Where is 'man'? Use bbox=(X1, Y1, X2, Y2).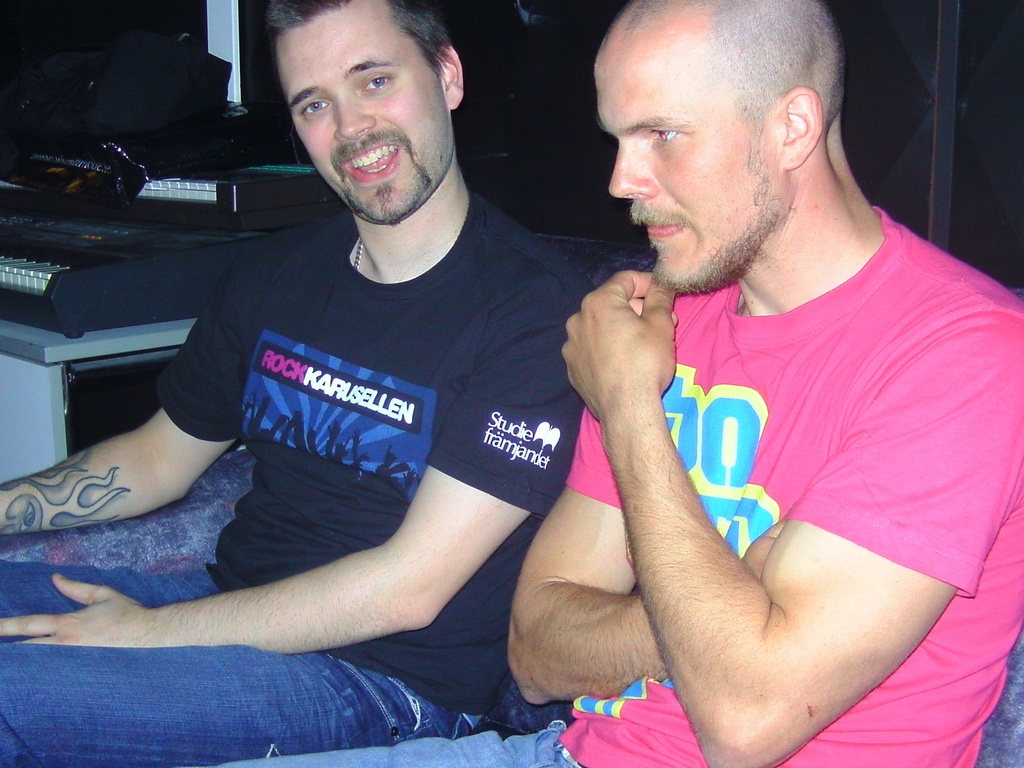
bbox=(467, 0, 1012, 758).
